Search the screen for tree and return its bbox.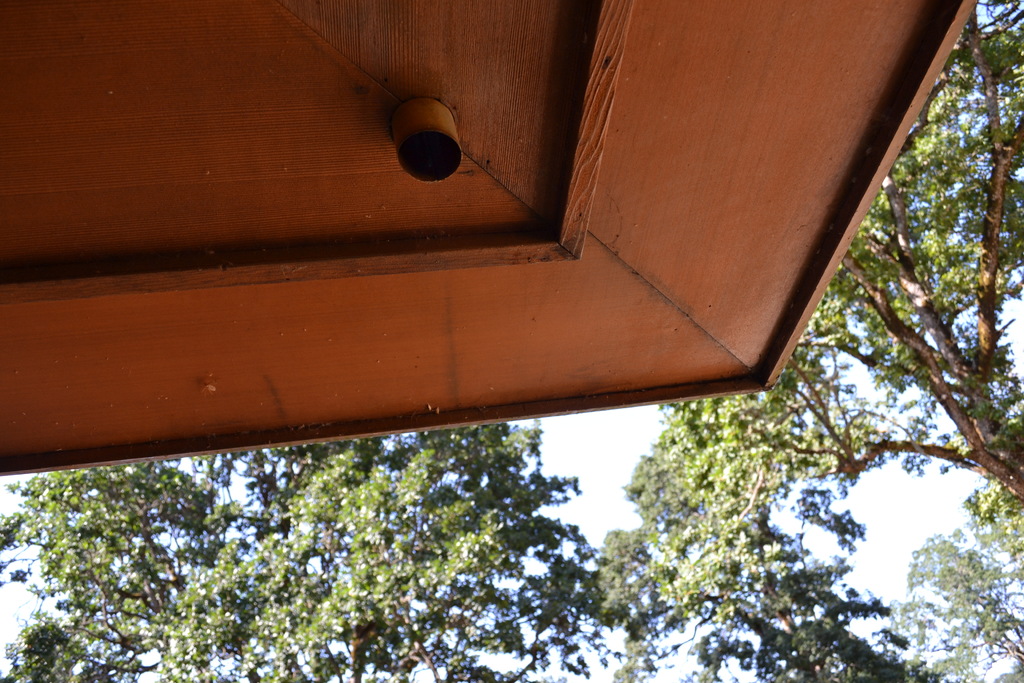
Found: (left=651, top=0, right=1023, bottom=598).
